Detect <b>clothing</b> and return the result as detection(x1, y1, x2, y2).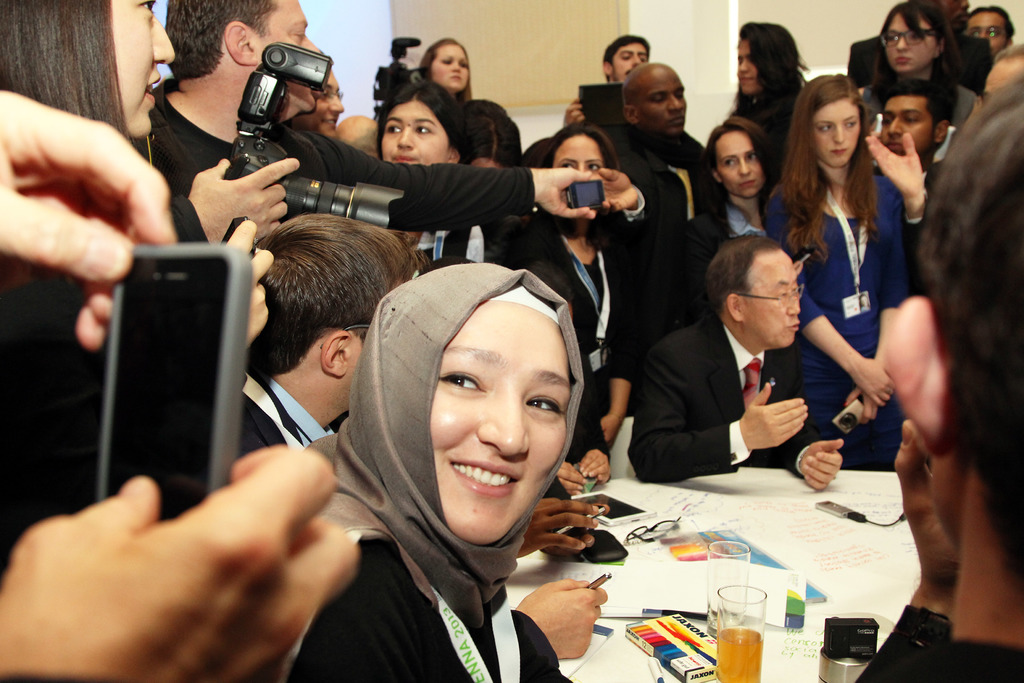
detection(860, 75, 980, 130).
